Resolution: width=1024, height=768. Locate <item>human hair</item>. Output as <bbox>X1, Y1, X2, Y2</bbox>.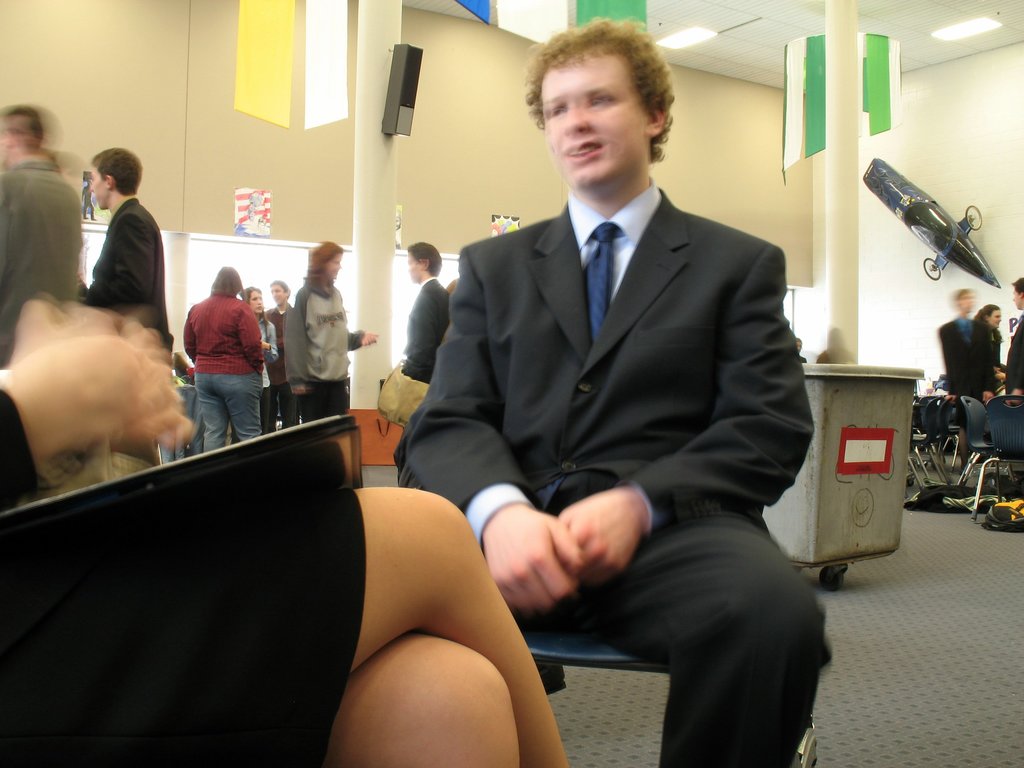
<bbox>1012, 278, 1023, 294</bbox>.
